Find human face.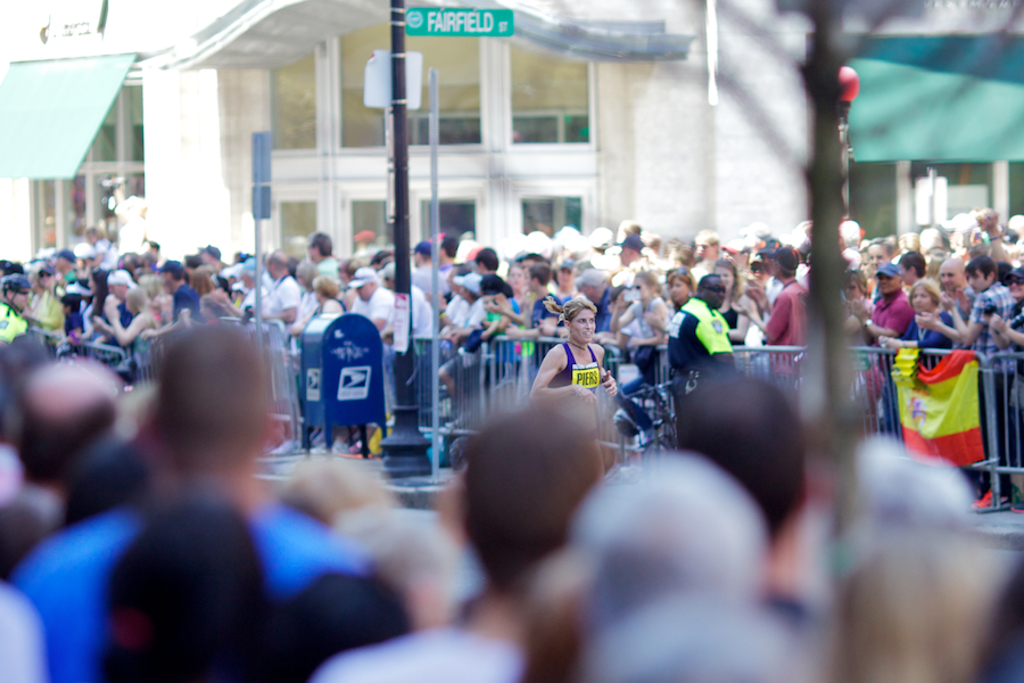
(x1=354, y1=286, x2=371, y2=301).
